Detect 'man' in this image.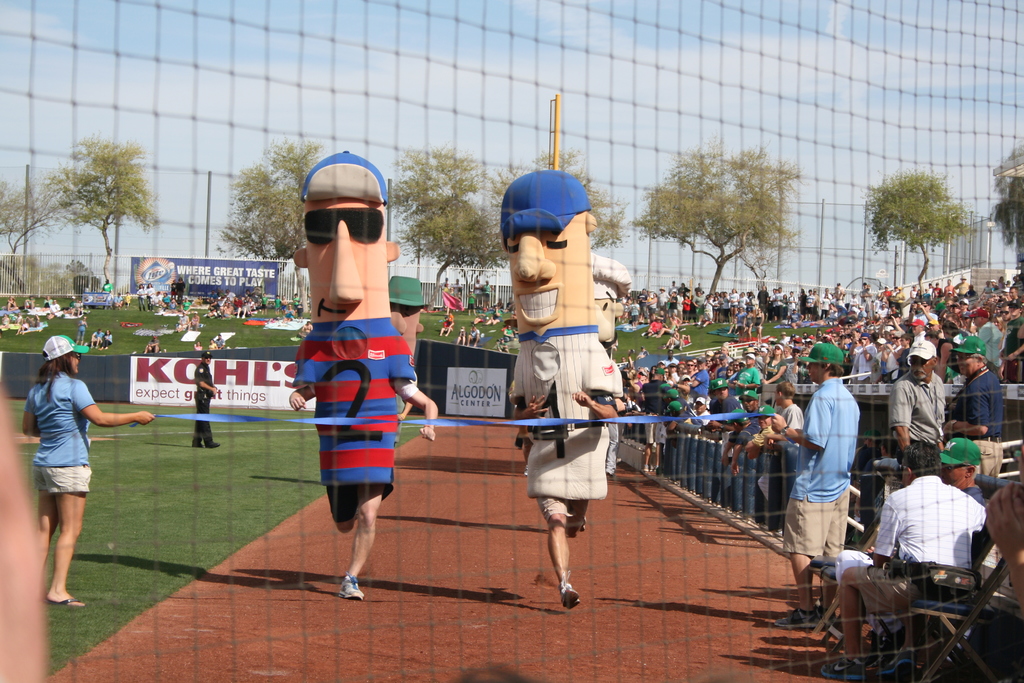
Detection: crop(25, 313, 40, 329).
